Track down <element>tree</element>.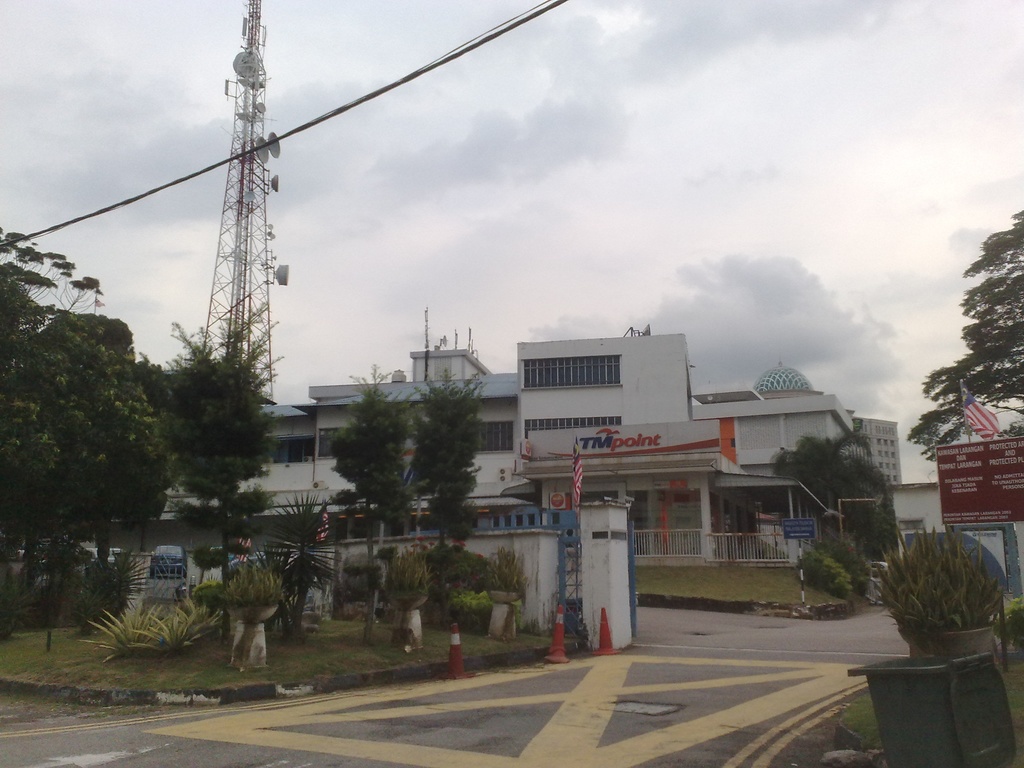
Tracked to bbox(860, 520, 1011, 673).
